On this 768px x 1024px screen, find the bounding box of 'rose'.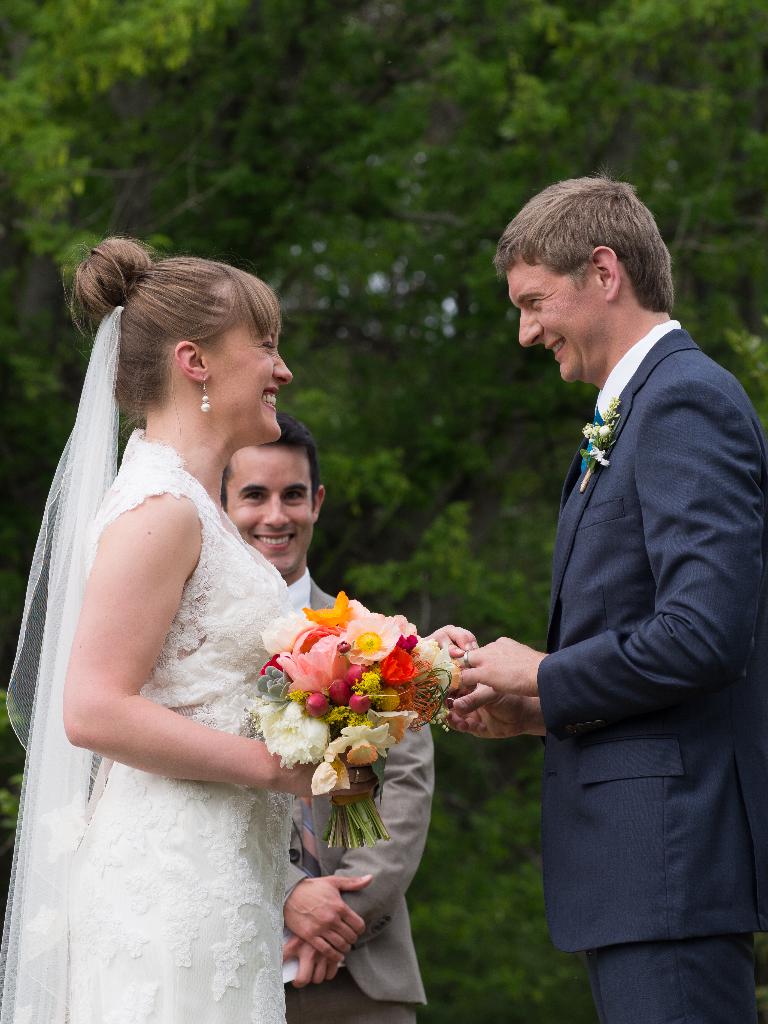
Bounding box: <region>262, 611, 309, 658</region>.
